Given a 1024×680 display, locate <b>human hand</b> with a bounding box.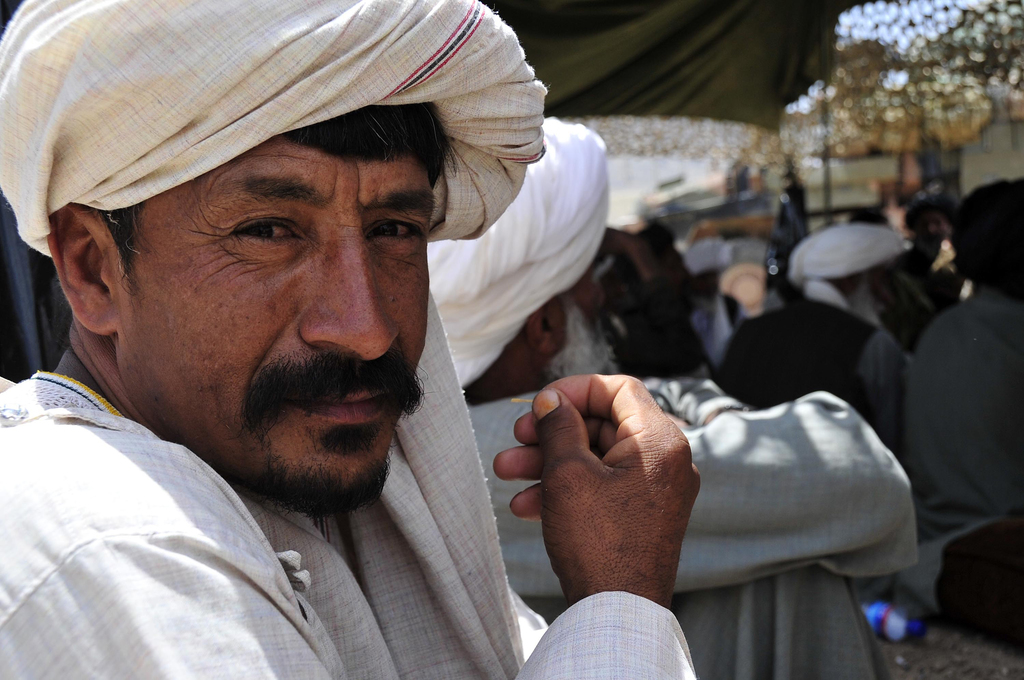
Located: 502 380 730 610.
